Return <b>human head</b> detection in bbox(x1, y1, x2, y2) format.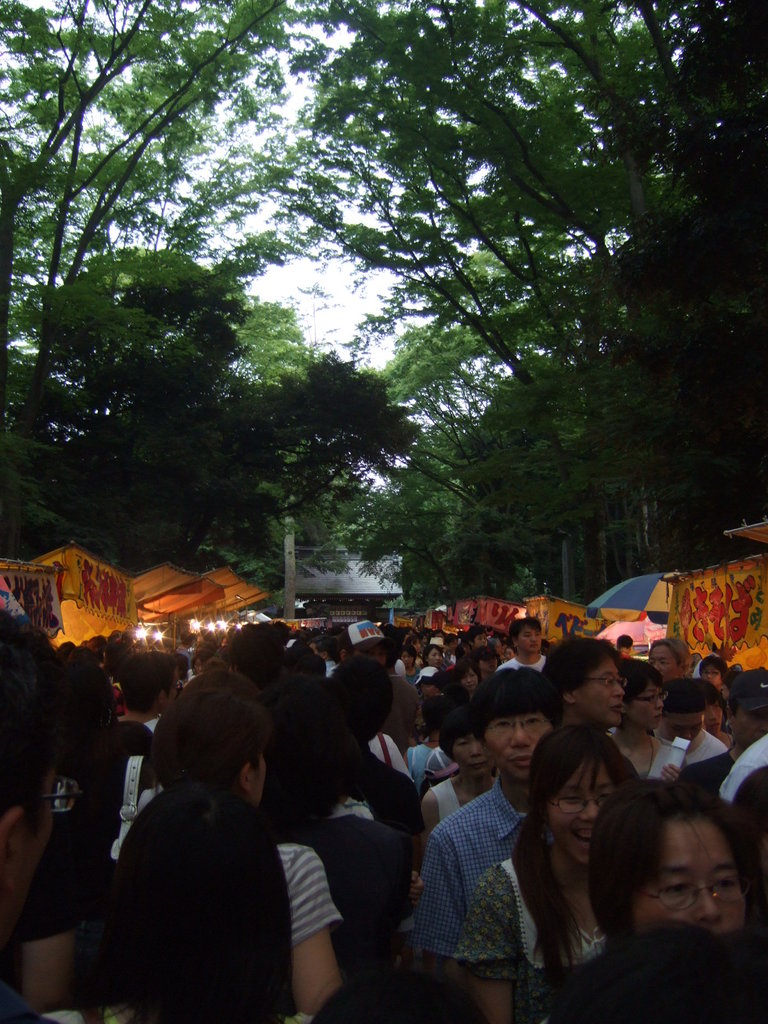
bbox(161, 691, 261, 809).
